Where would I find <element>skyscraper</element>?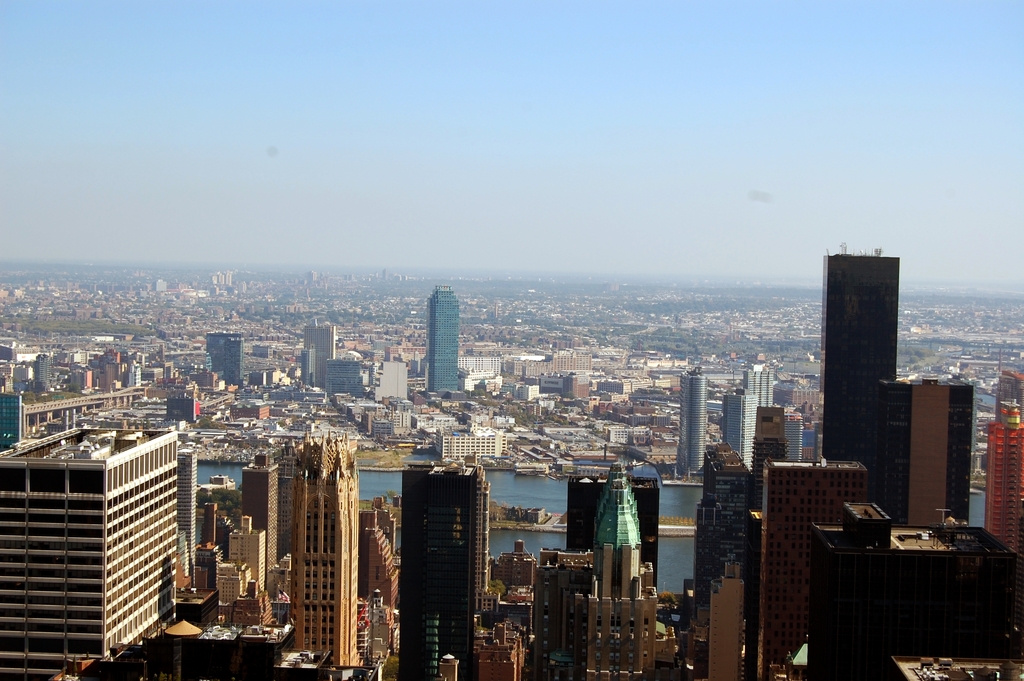
At (x1=0, y1=399, x2=187, y2=672).
